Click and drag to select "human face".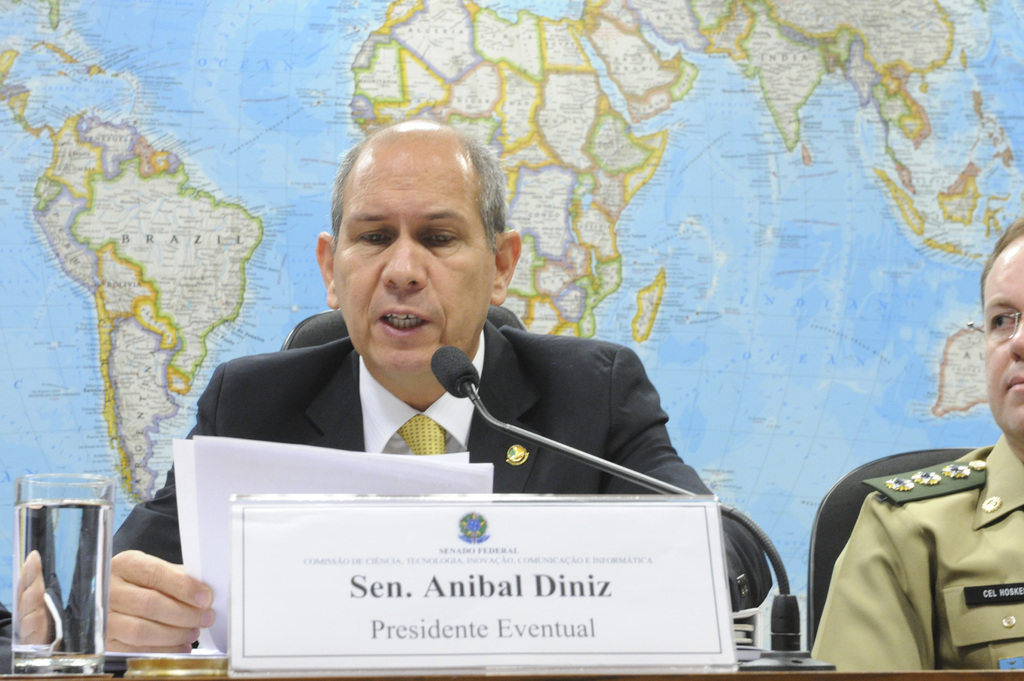
Selection: x1=984 y1=236 x2=1023 y2=429.
